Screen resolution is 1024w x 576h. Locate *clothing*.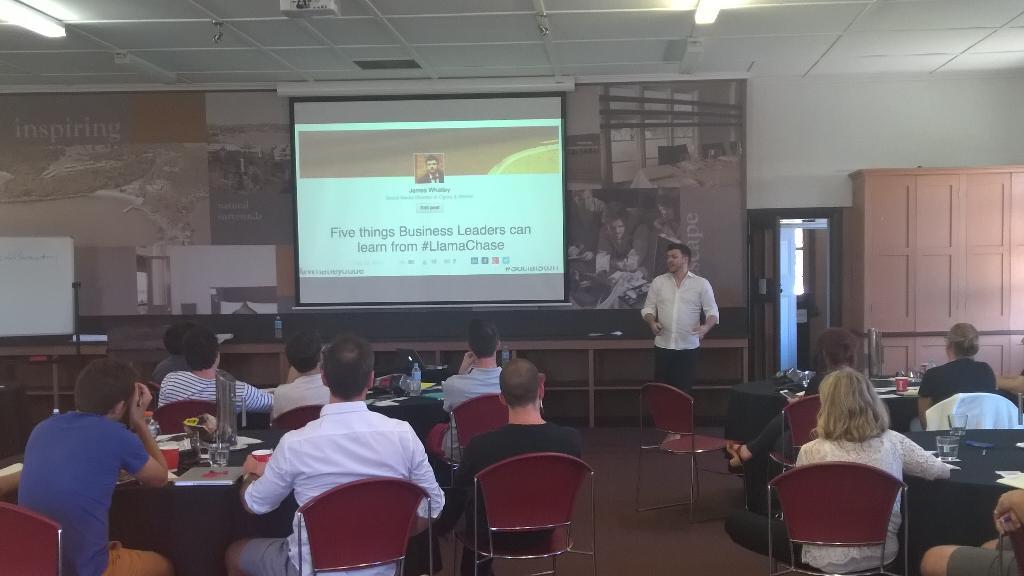
568,196,605,264.
